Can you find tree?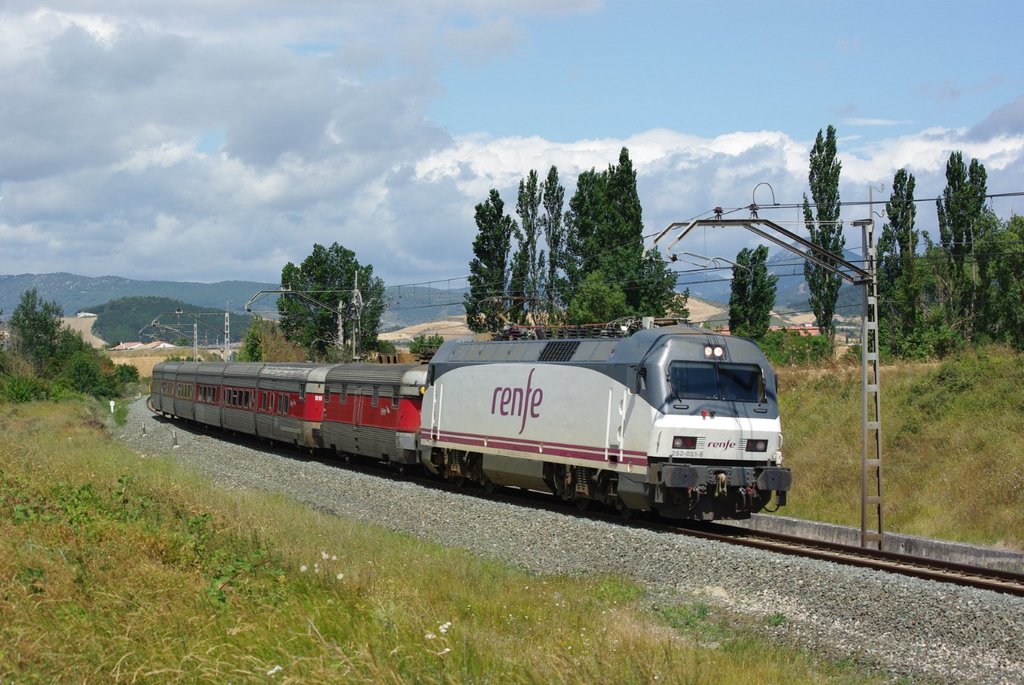
Yes, bounding box: rect(964, 205, 1023, 337).
